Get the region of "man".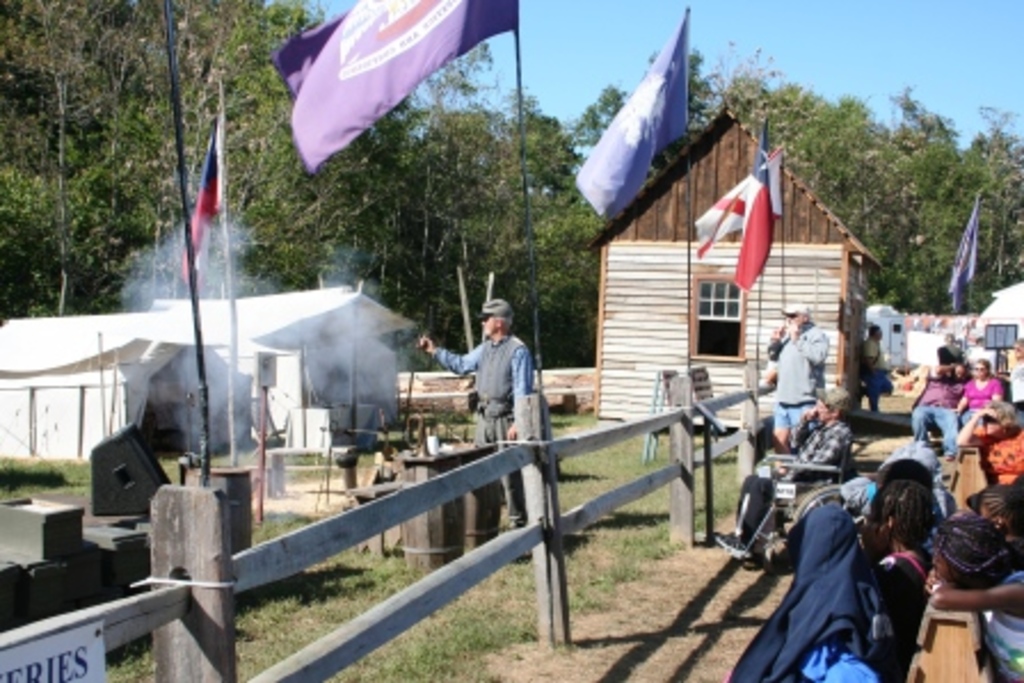
box(416, 295, 535, 560).
